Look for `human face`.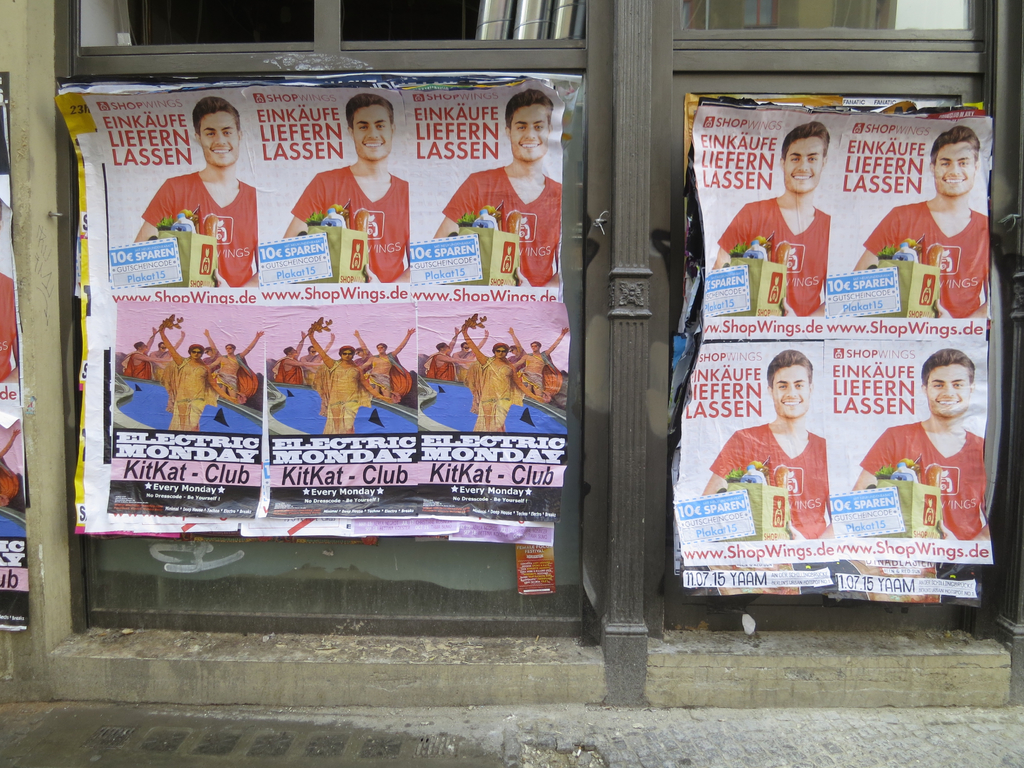
Found: 493:348:507:363.
